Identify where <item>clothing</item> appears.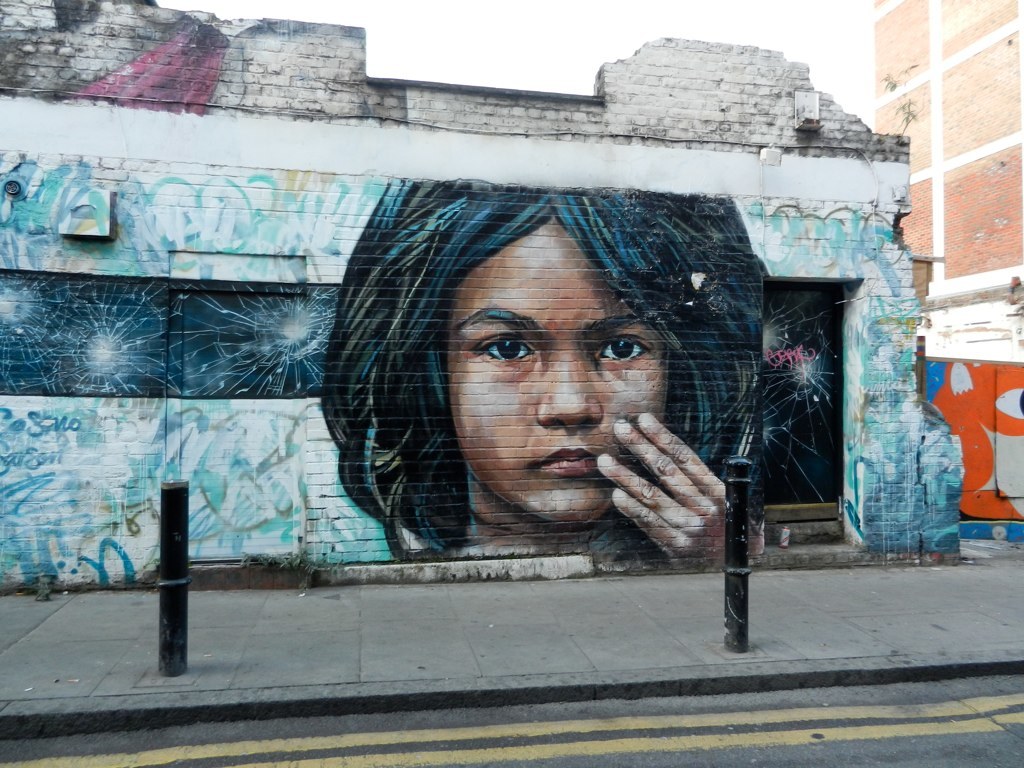
Appears at box=[69, 23, 229, 116].
